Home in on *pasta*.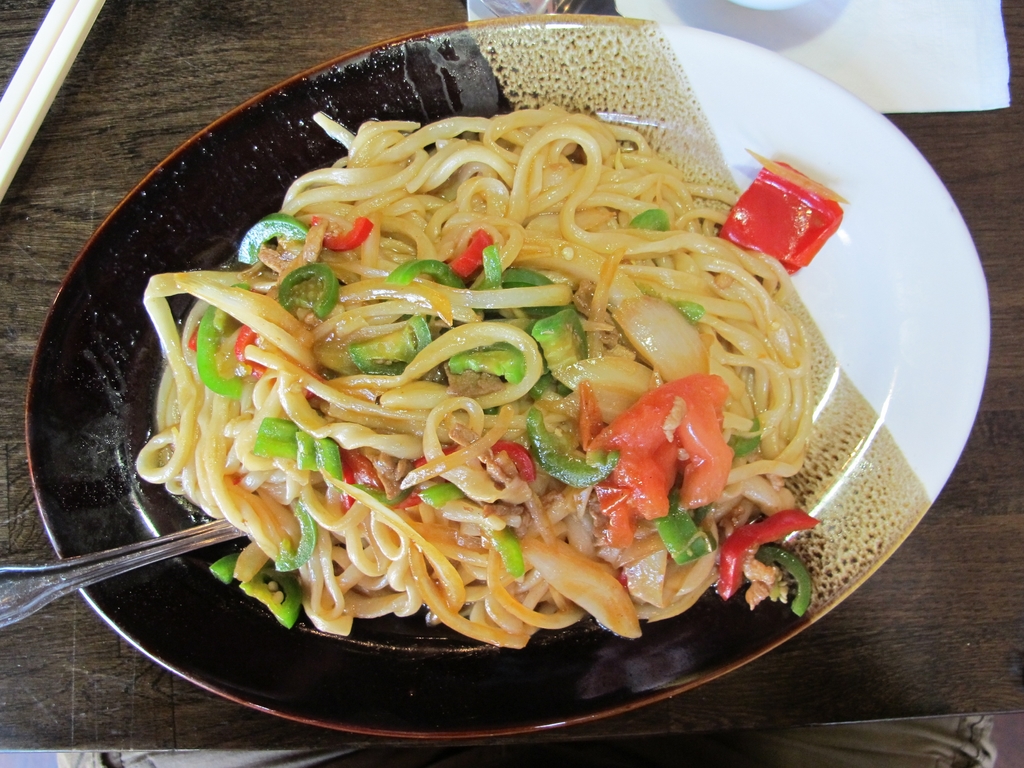
Homed in at region(127, 72, 833, 668).
